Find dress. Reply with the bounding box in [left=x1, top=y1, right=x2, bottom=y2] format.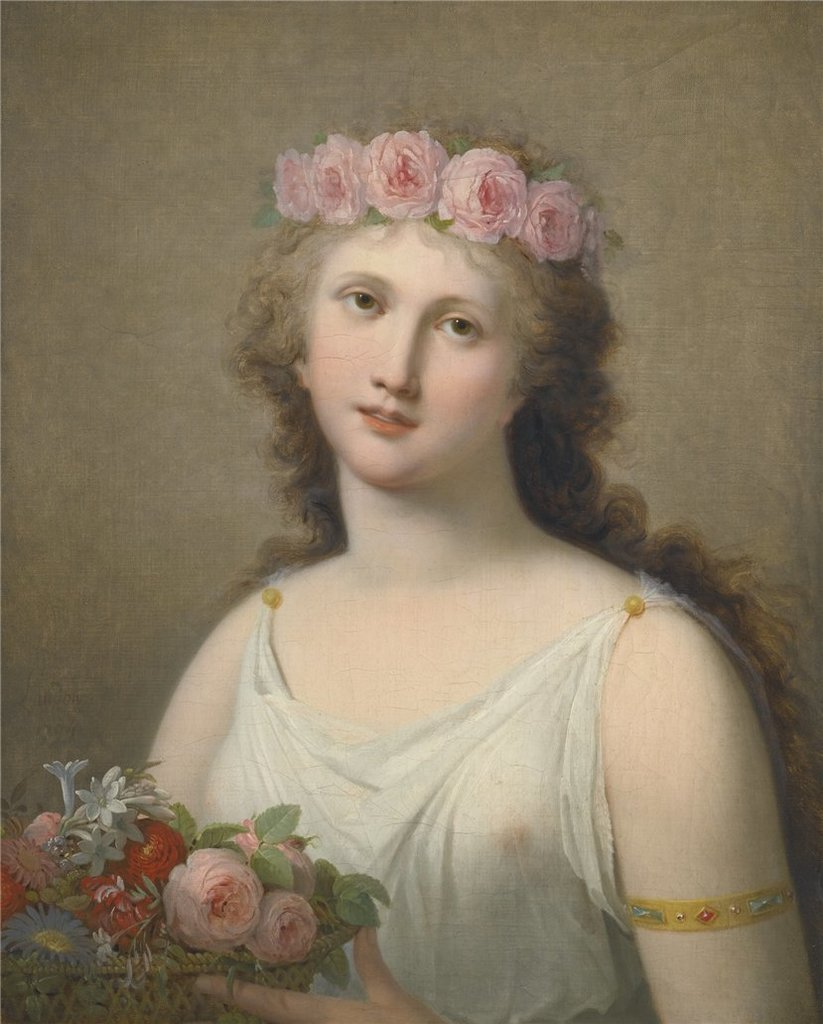
[left=200, top=537, right=796, bottom=1023].
